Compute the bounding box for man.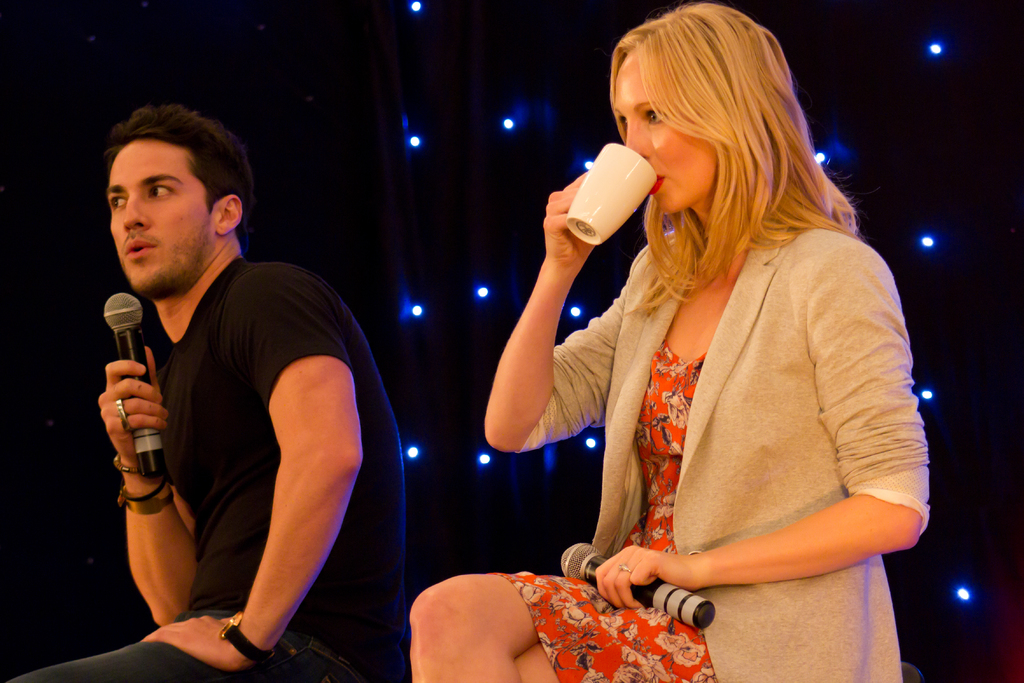
[75,90,435,682].
